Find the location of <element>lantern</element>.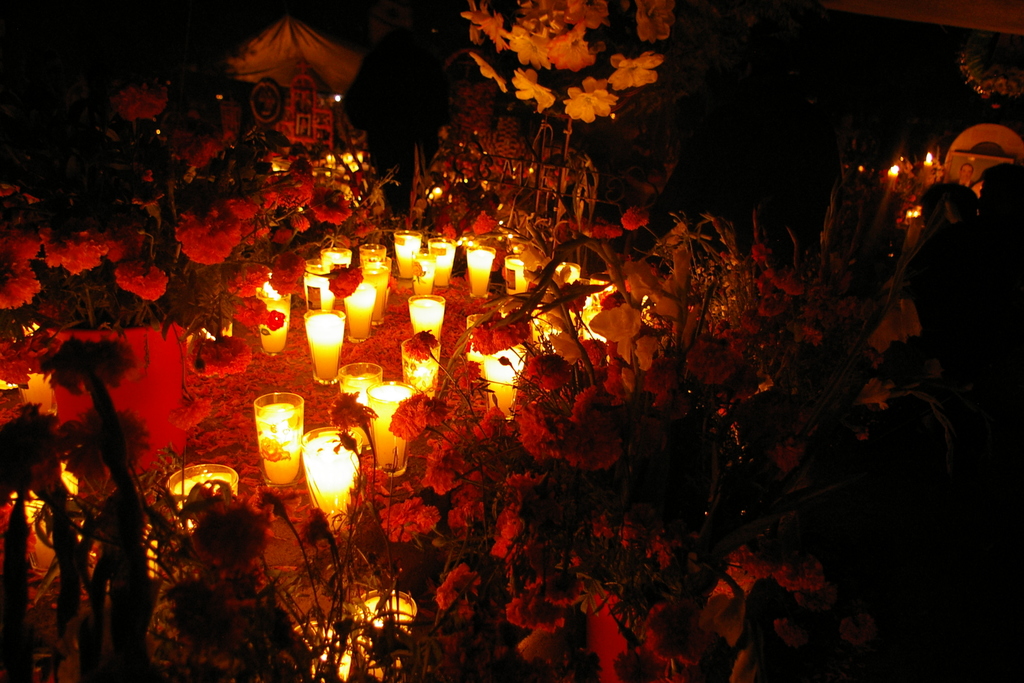
Location: (470,245,498,294).
